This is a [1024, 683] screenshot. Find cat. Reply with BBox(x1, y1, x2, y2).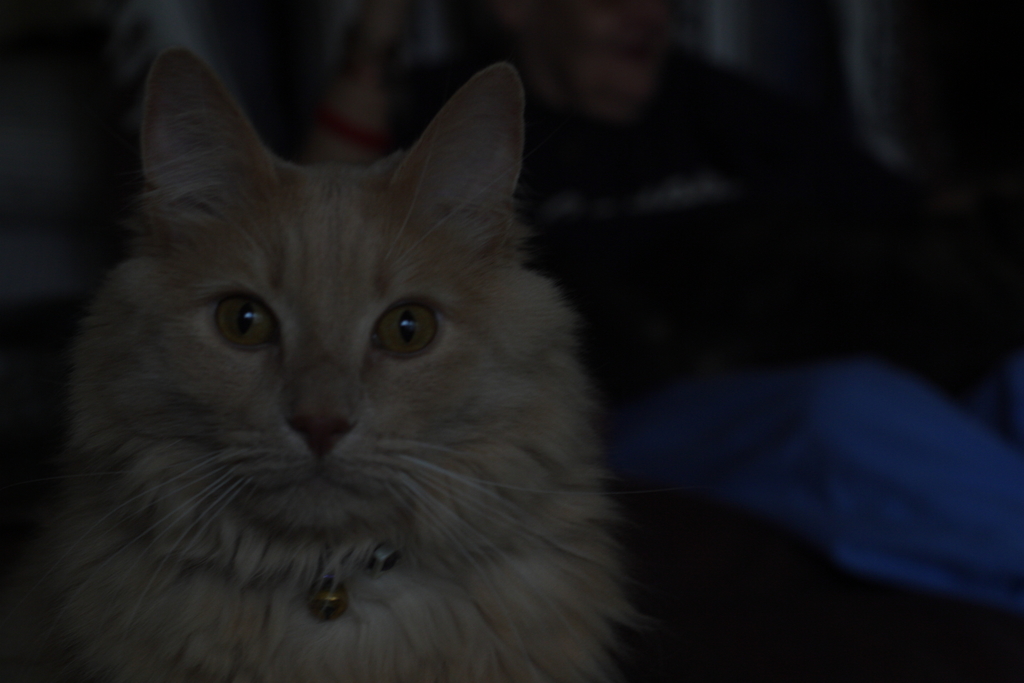
BBox(42, 47, 619, 682).
